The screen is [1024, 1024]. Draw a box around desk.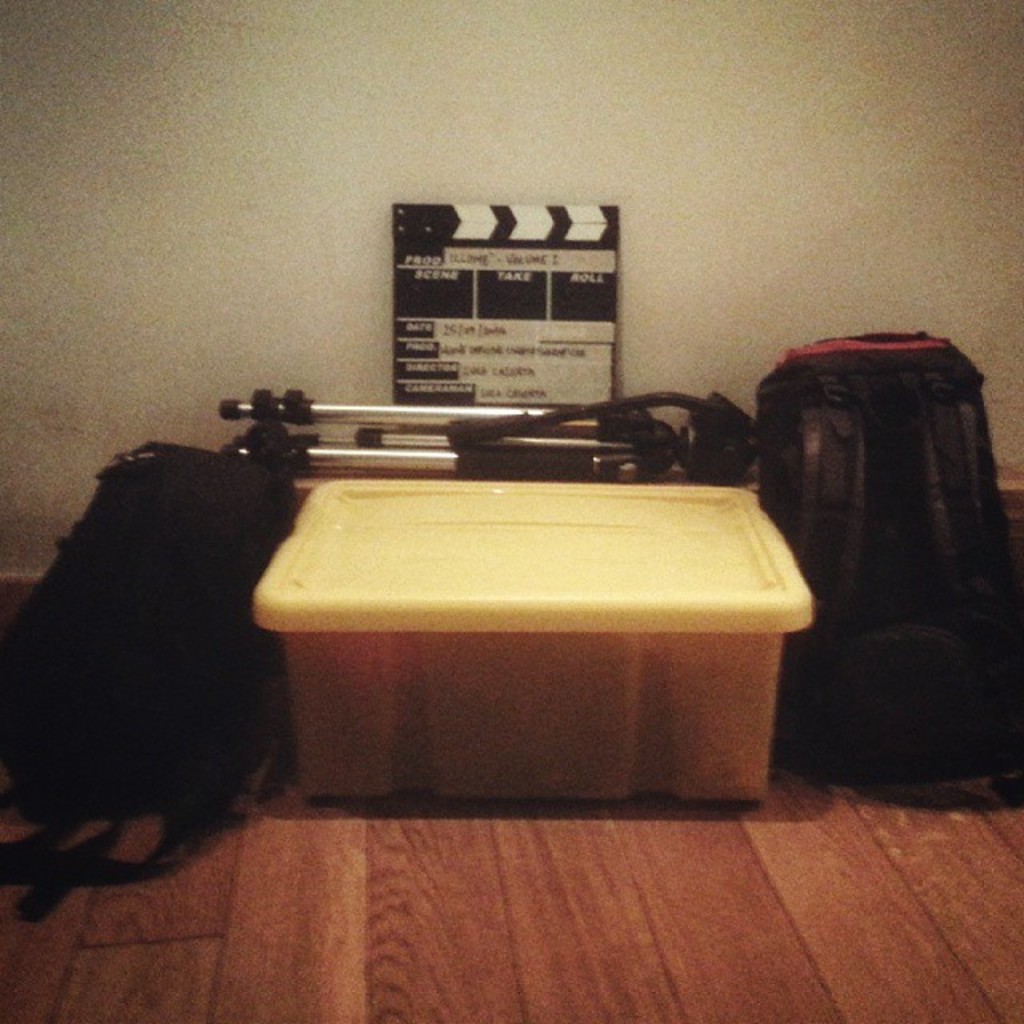
x1=264, y1=458, x2=818, y2=824.
